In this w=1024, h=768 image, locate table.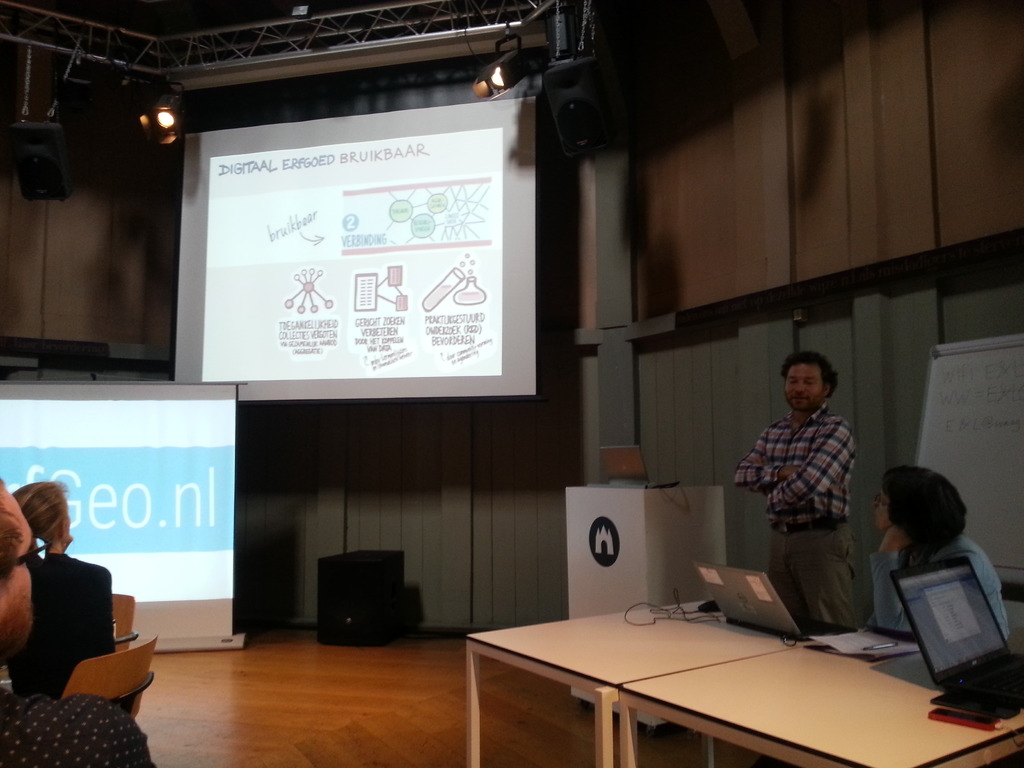
Bounding box: <box>442,598,980,767</box>.
